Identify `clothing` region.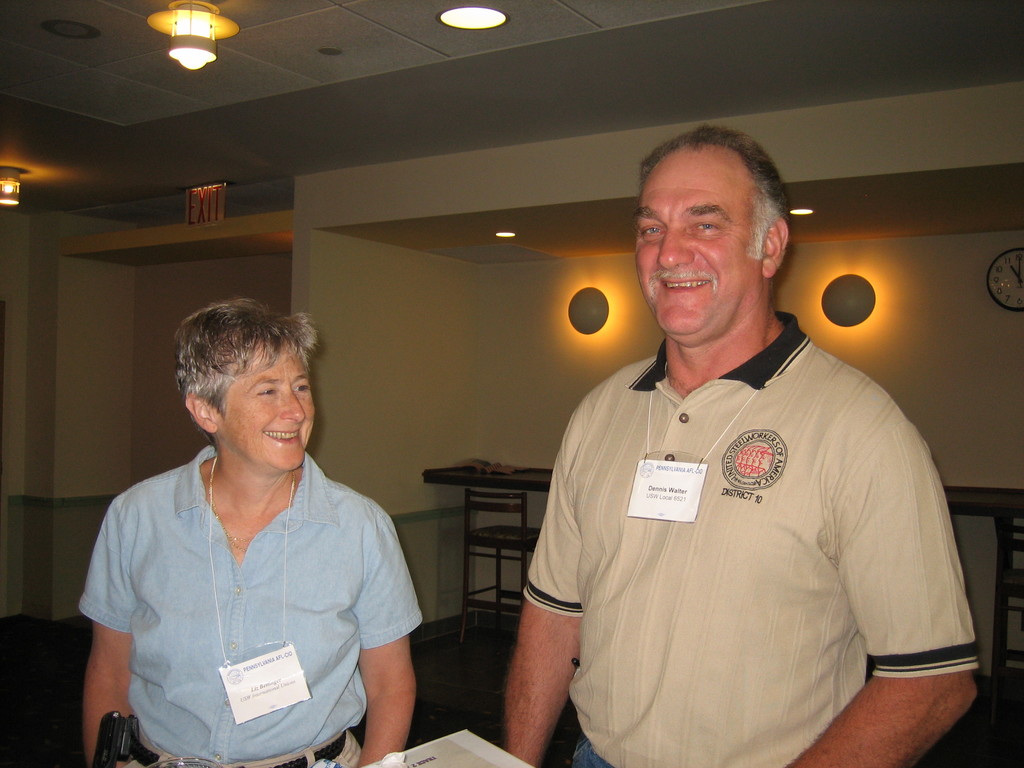
Region: 502:294:977:751.
